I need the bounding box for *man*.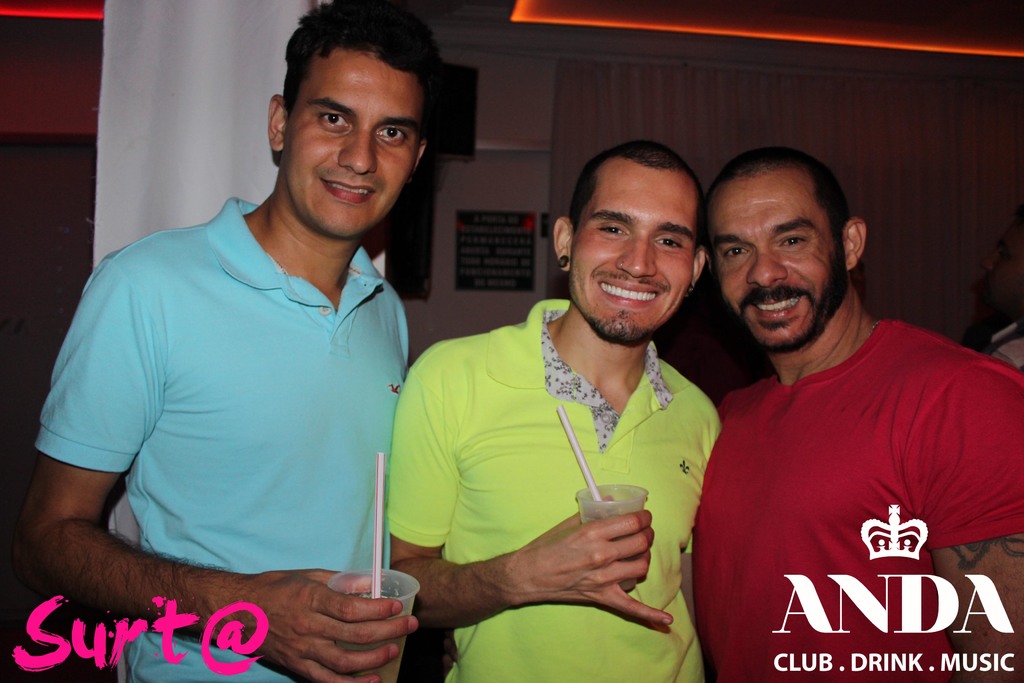
Here it is: x1=676, y1=143, x2=1011, y2=671.
